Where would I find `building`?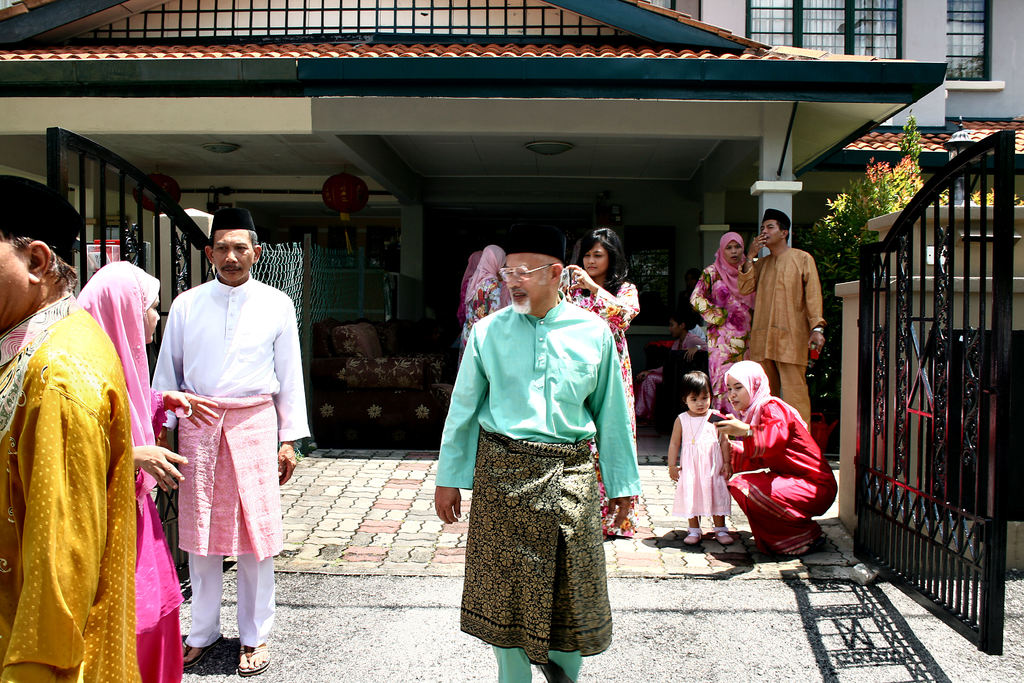
At [x1=0, y1=0, x2=1023, y2=556].
